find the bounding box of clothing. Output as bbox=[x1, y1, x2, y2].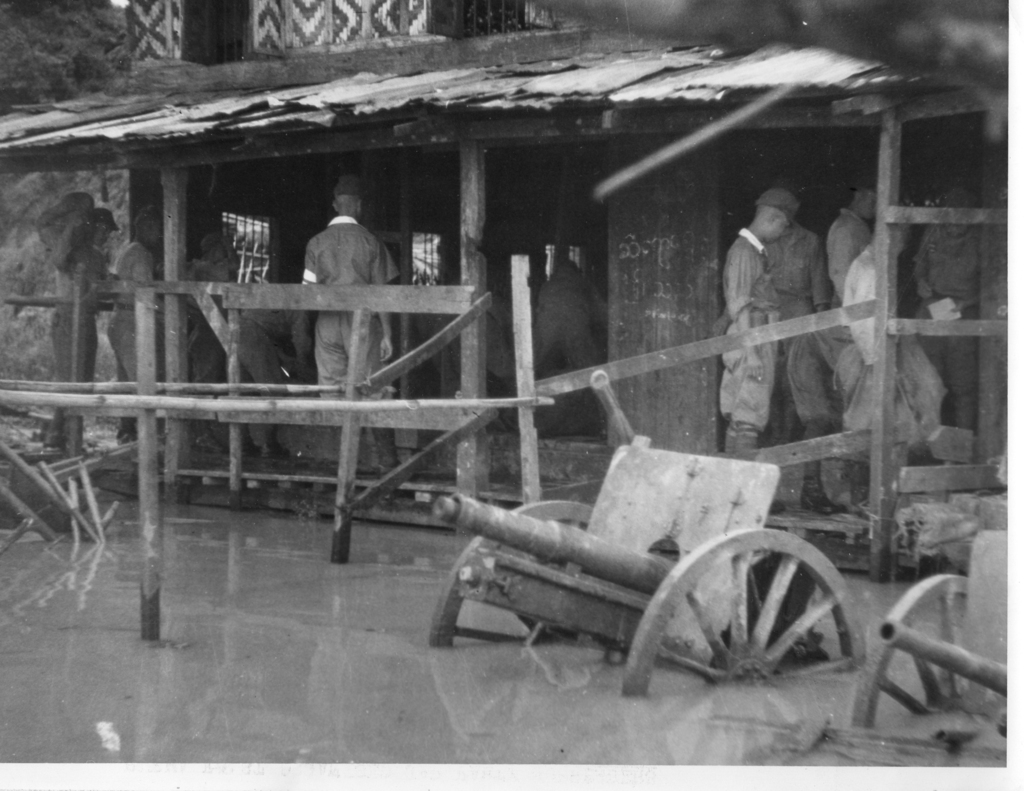
bbox=[305, 216, 409, 446].
